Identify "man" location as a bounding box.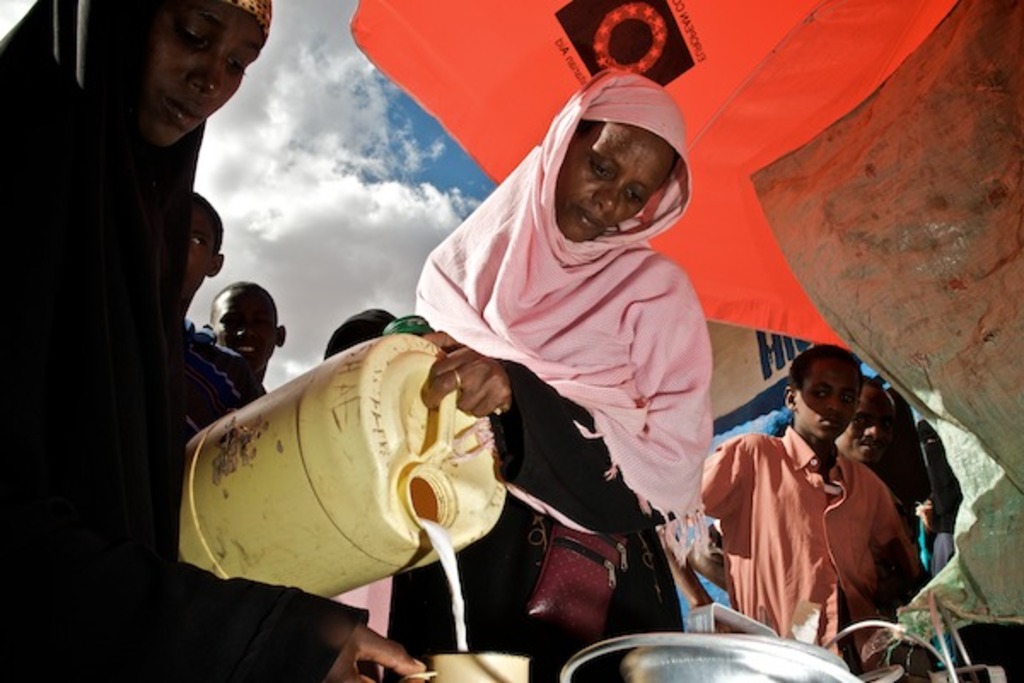
833, 381, 898, 468.
